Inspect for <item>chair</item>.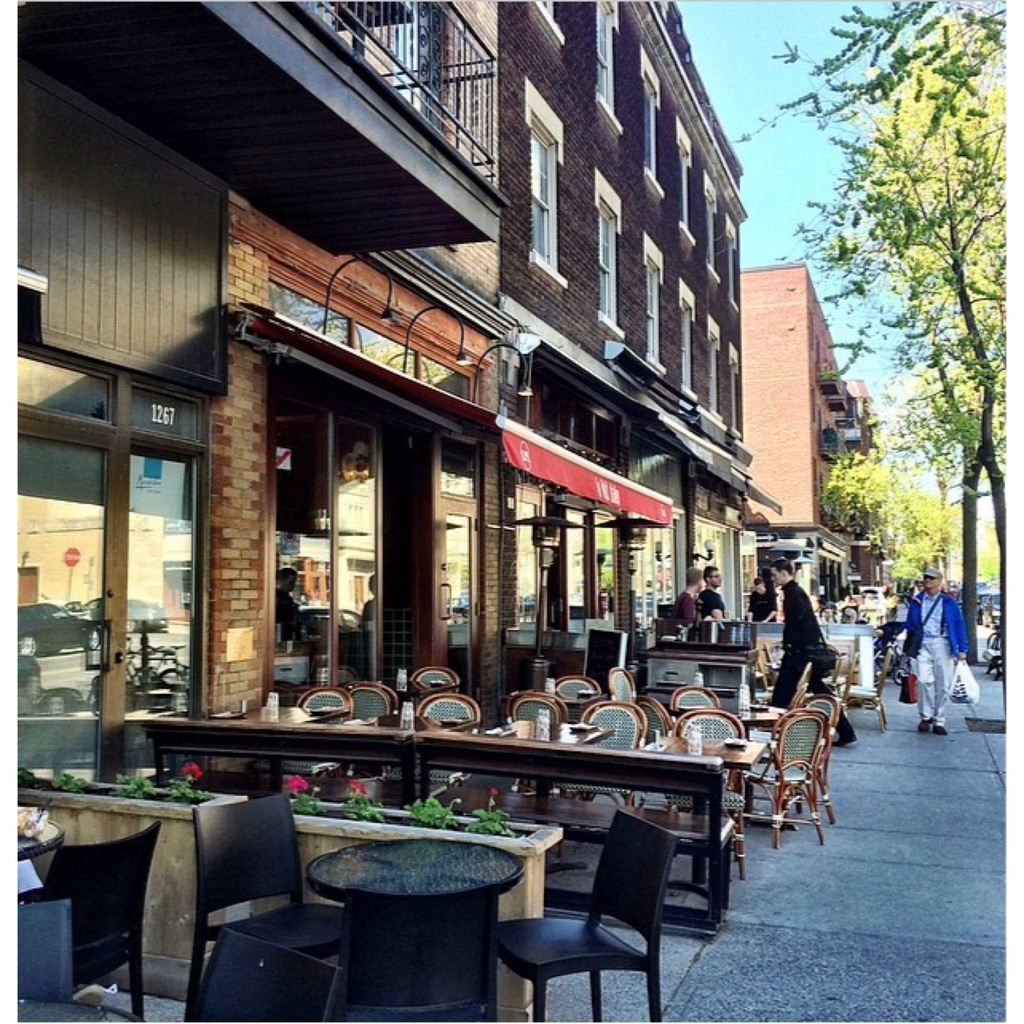
Inspection: 419:694:479:790.
